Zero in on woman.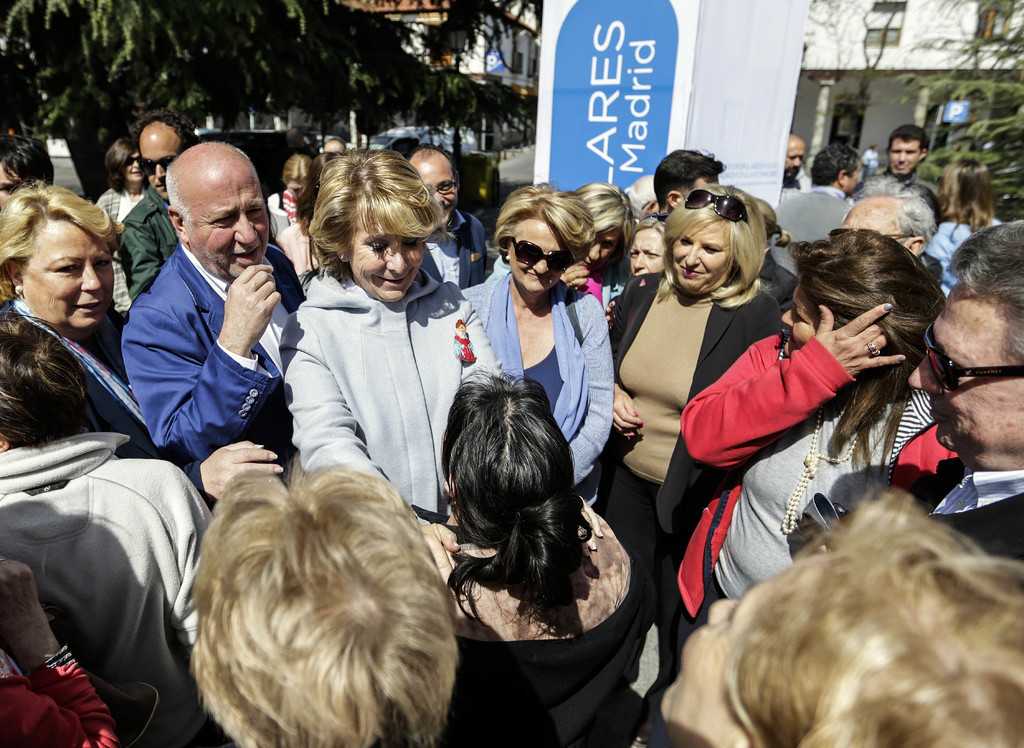
Zeroed in: pyautogui.locateOnScreen(566, 181, 638, 311).
